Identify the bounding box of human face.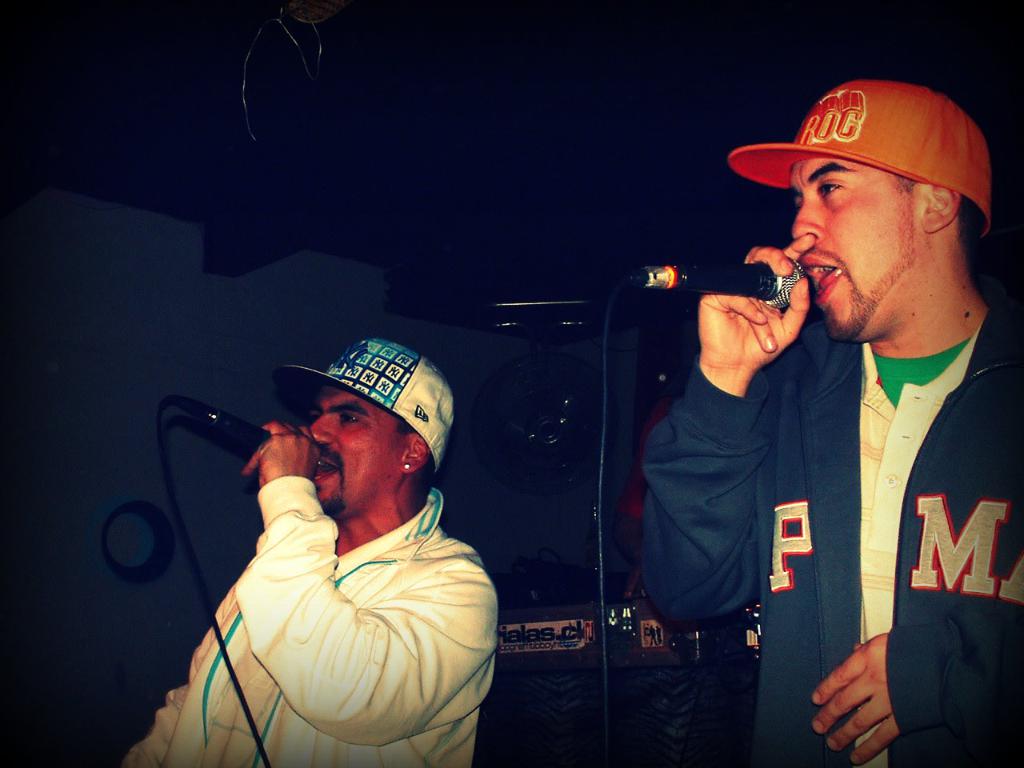
select_region(791, 162, 925, 344).
